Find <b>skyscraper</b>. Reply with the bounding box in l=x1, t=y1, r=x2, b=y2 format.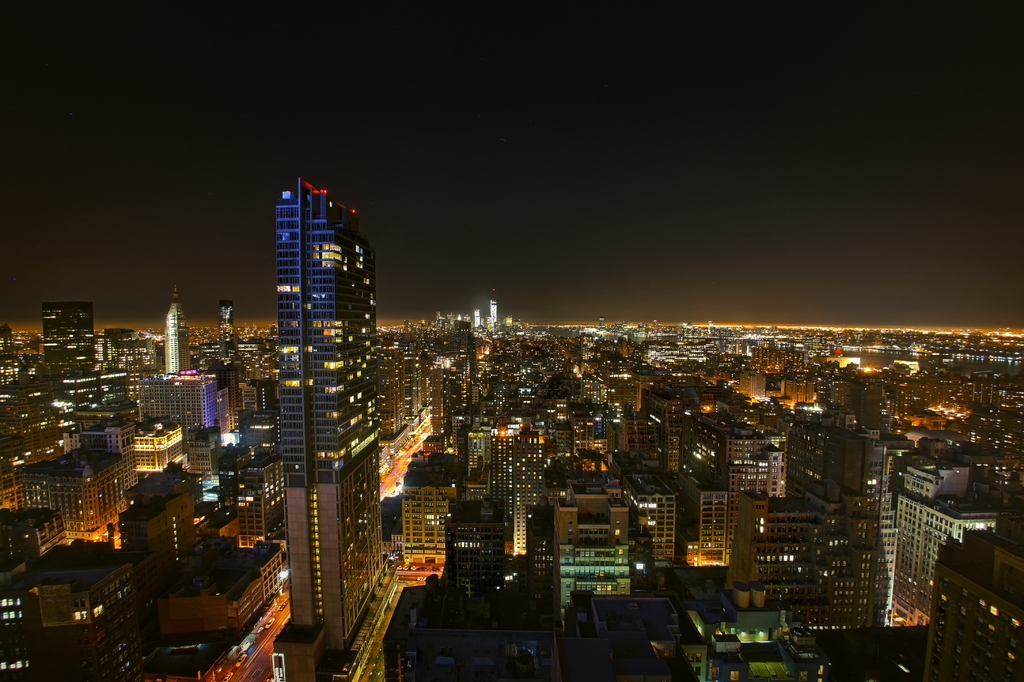
l=779, t=424, r=909, b=534.
